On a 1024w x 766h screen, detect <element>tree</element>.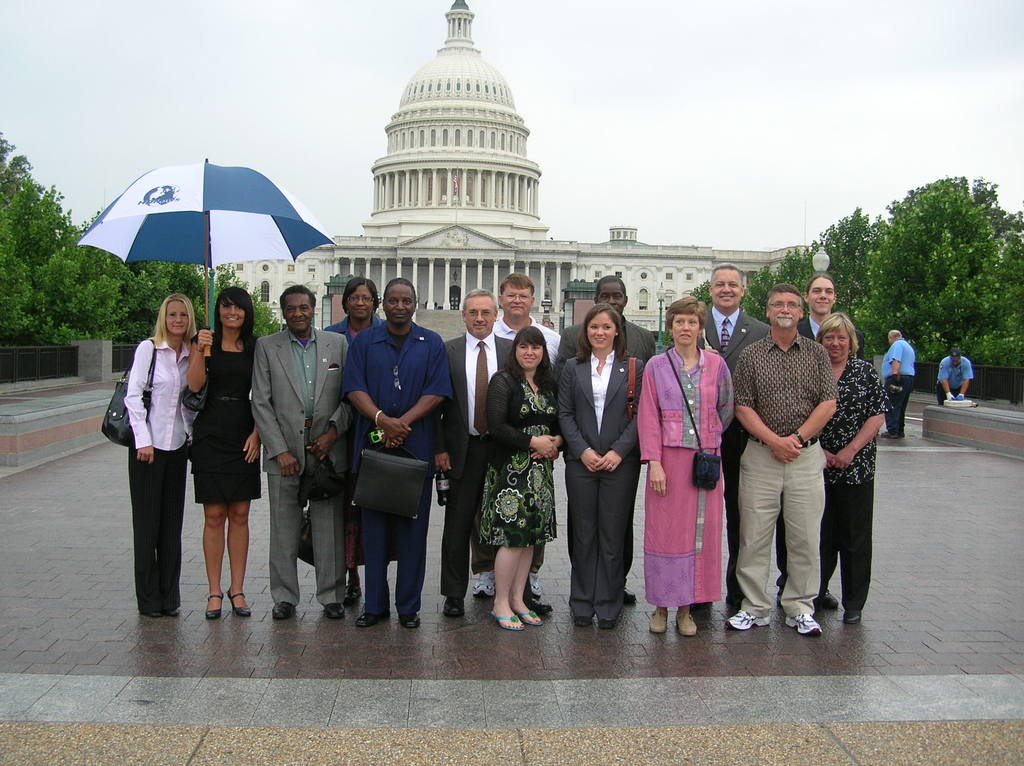
<box>788,210,880,340</box>.
